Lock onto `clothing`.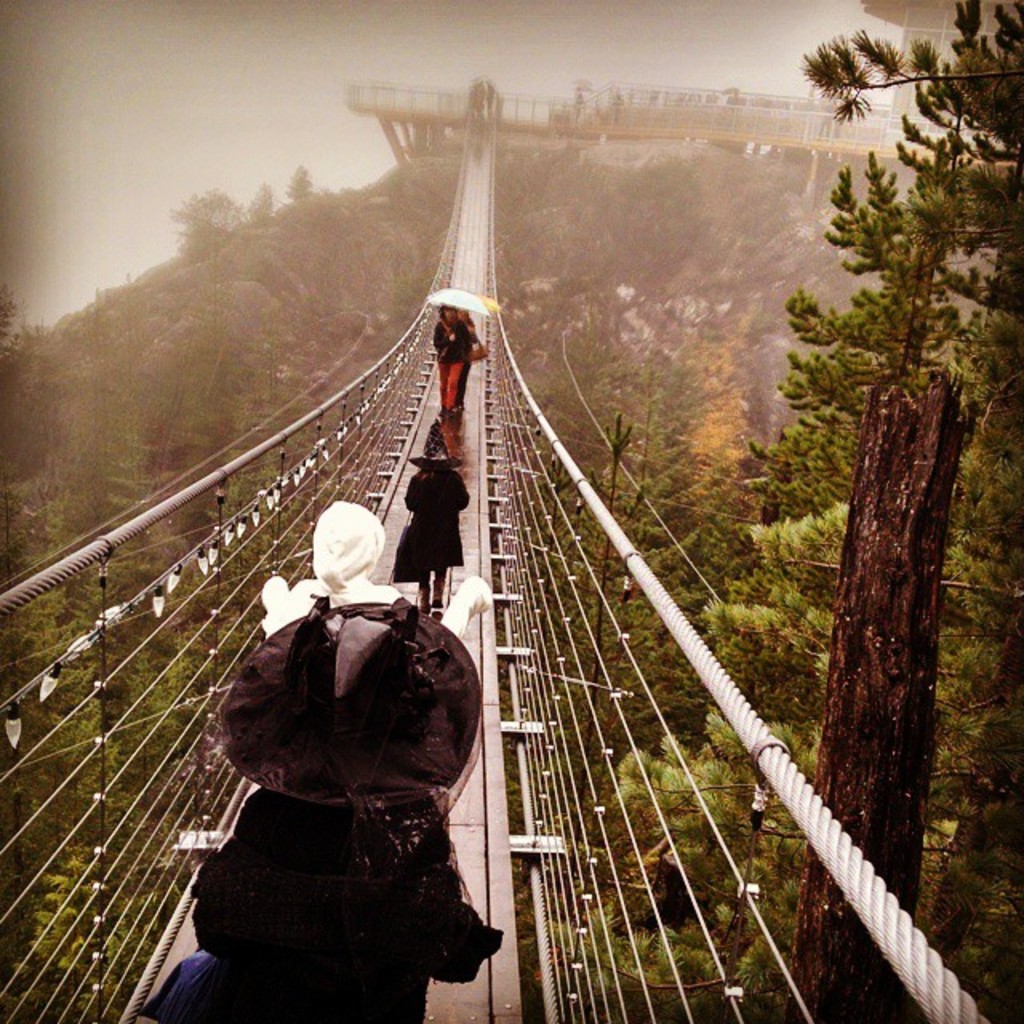
Locked: 395:469:469:578.
